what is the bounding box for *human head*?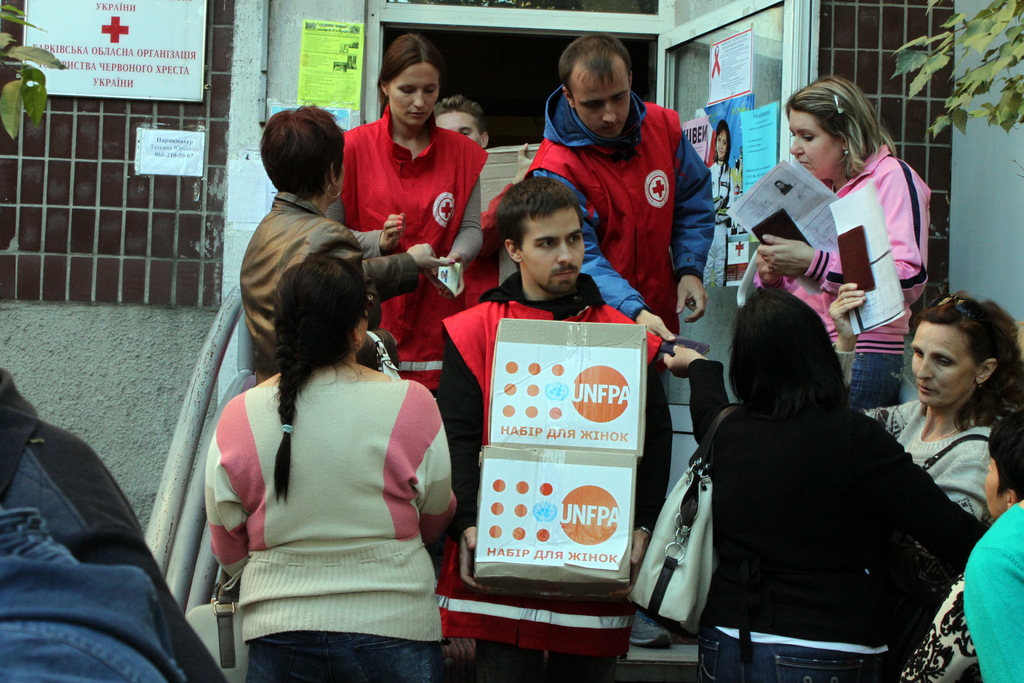
906, 292, 1005, 419.
